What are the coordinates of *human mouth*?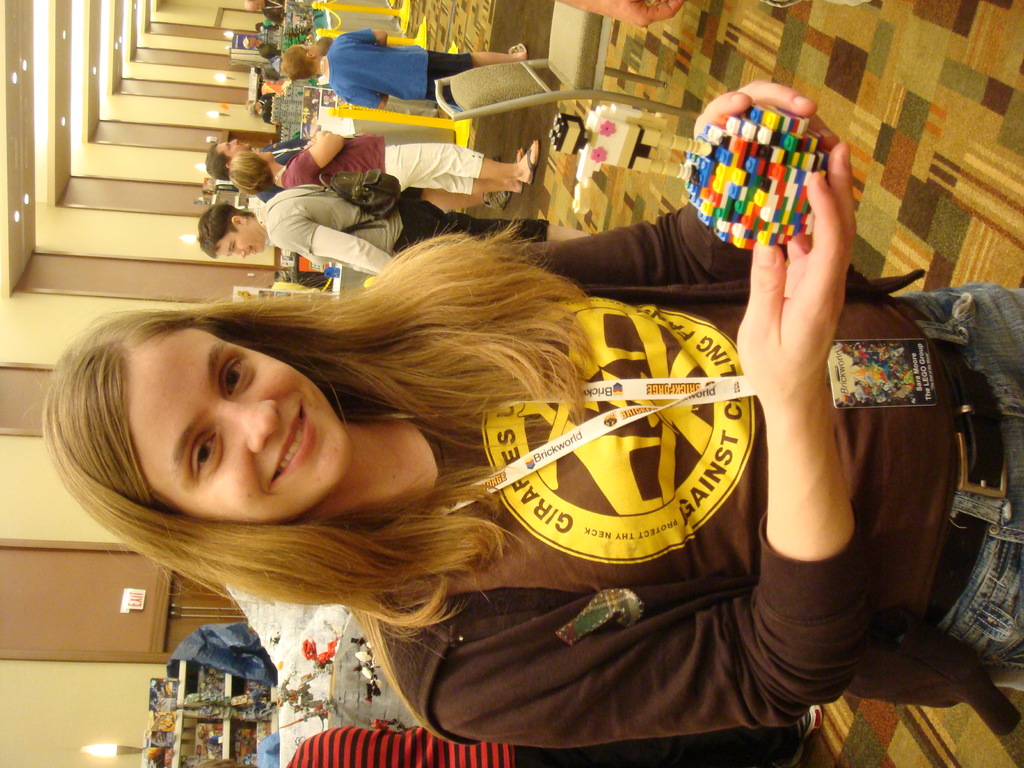
l=242, t=246, r=259, b=260.
